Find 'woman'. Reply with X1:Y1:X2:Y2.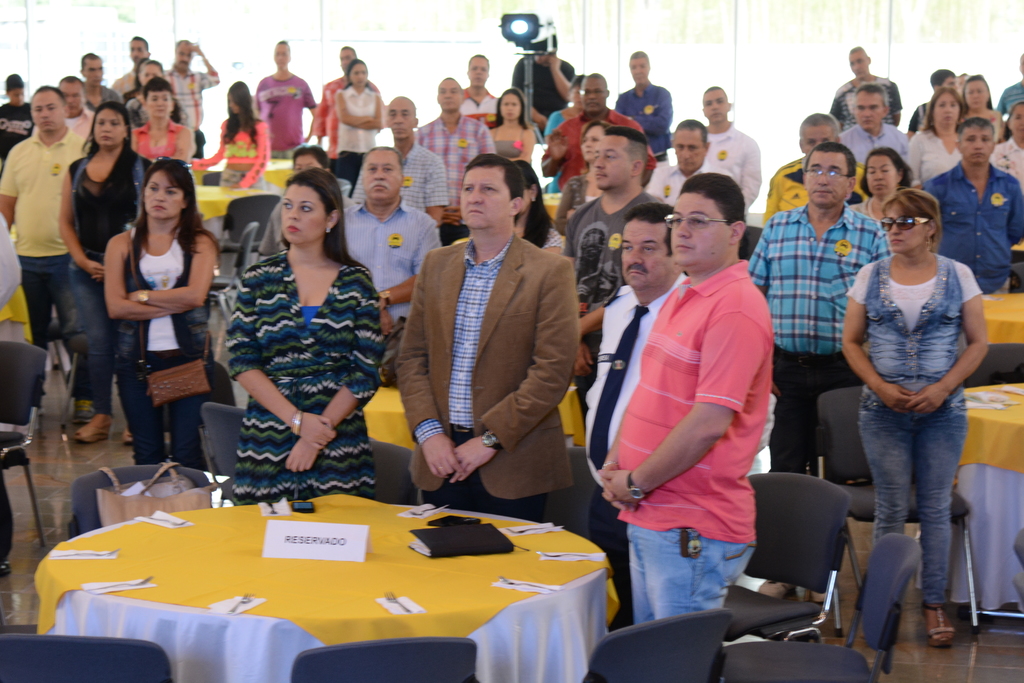
847:140:925:226.
